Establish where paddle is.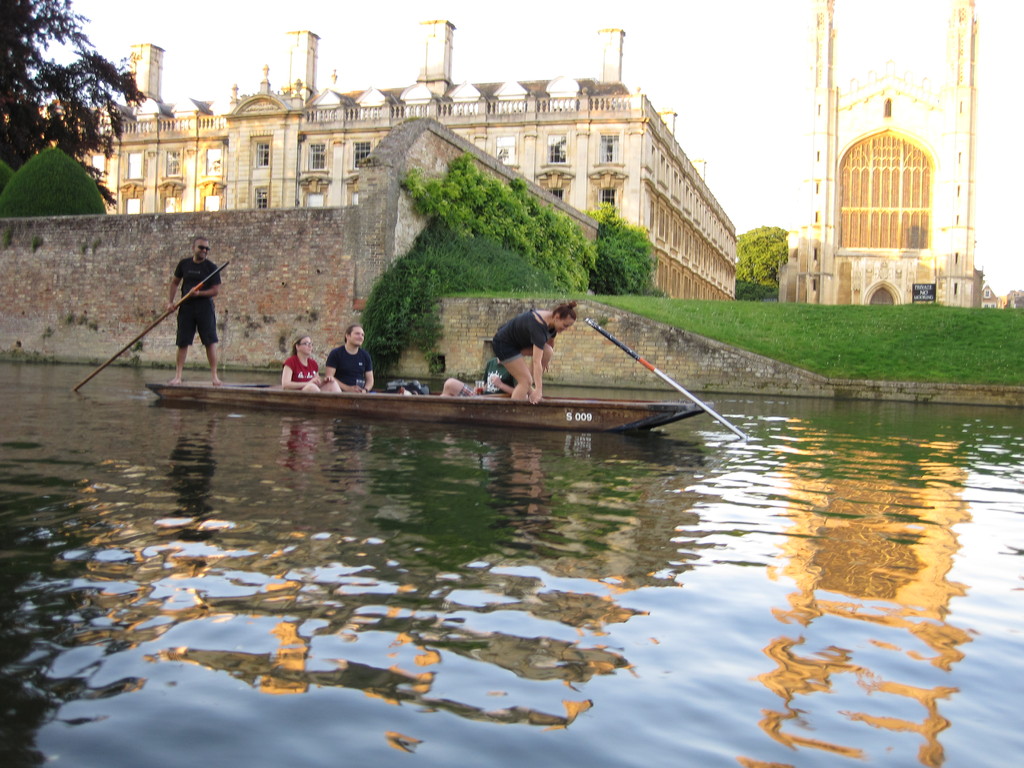
Established at x1=76 y1=261 x2=225 y2=394.
